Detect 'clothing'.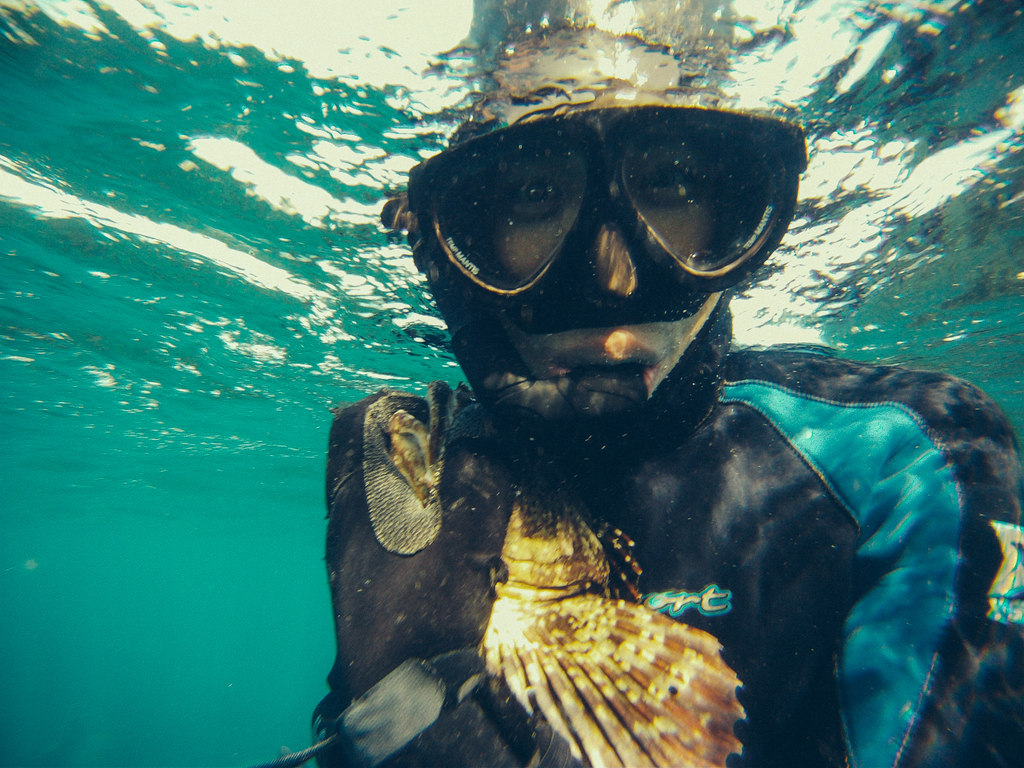
Detected at 333,321,951,741.
